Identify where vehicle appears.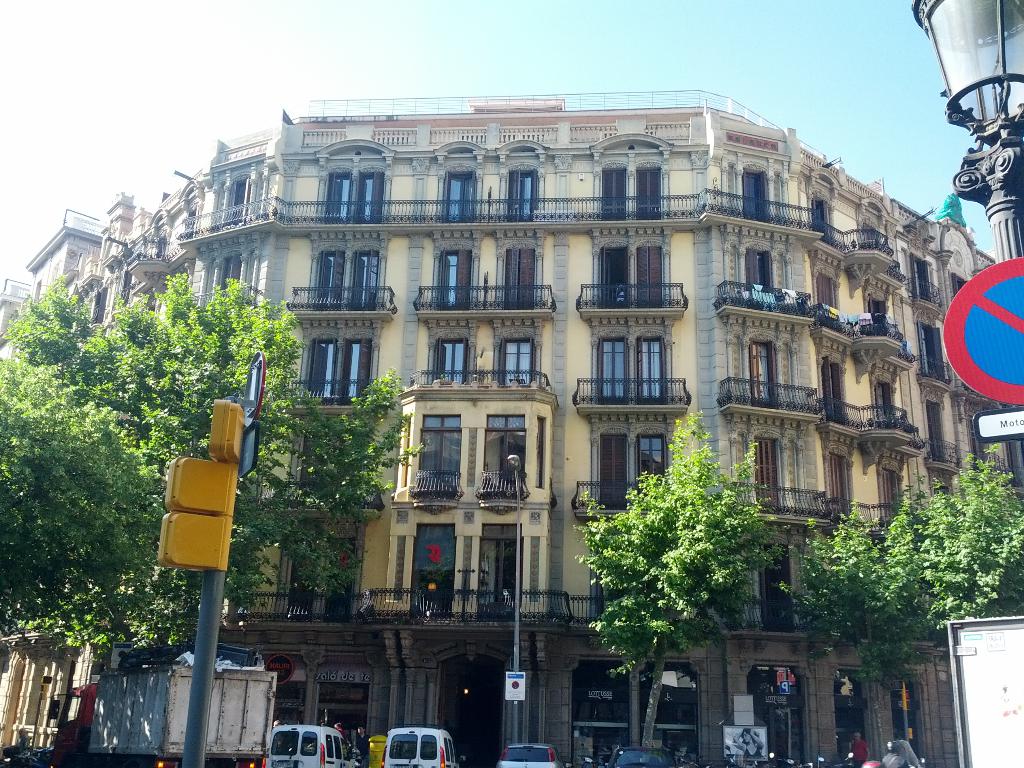
Appears at locate(260, 726, 355, 767).
